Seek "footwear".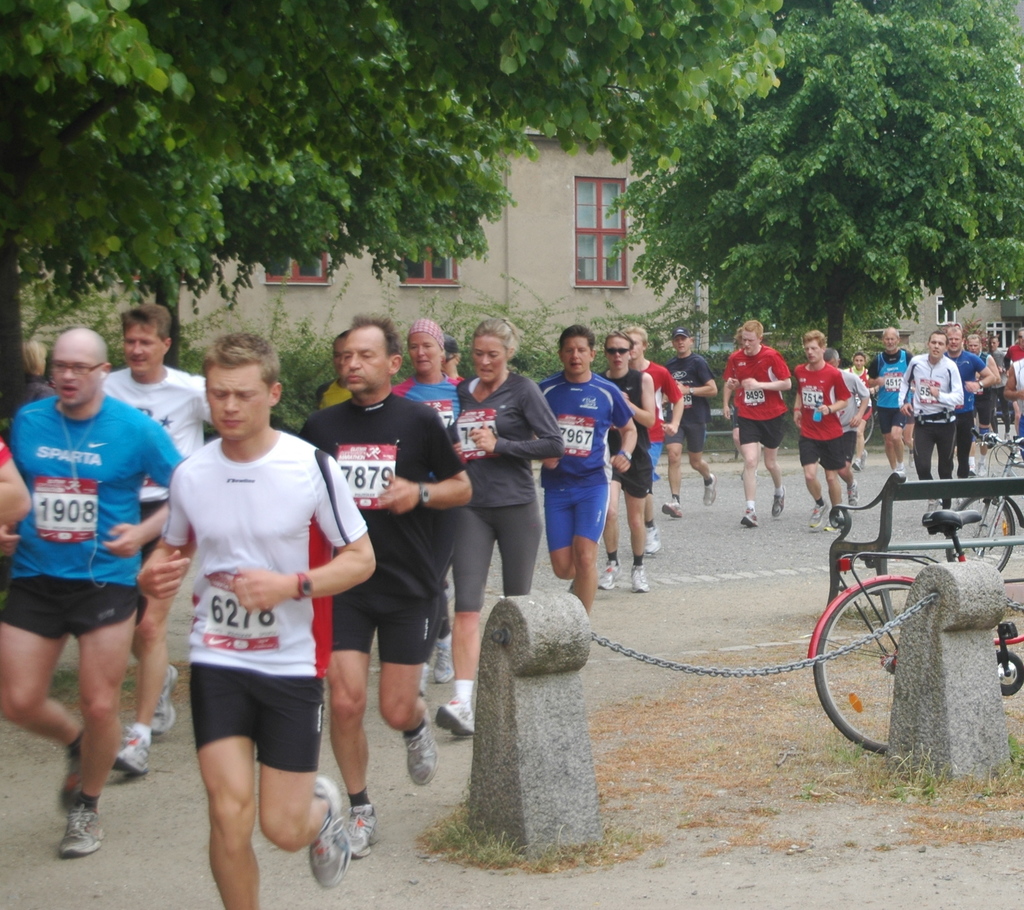
<box>770,486,782,517</box>.
